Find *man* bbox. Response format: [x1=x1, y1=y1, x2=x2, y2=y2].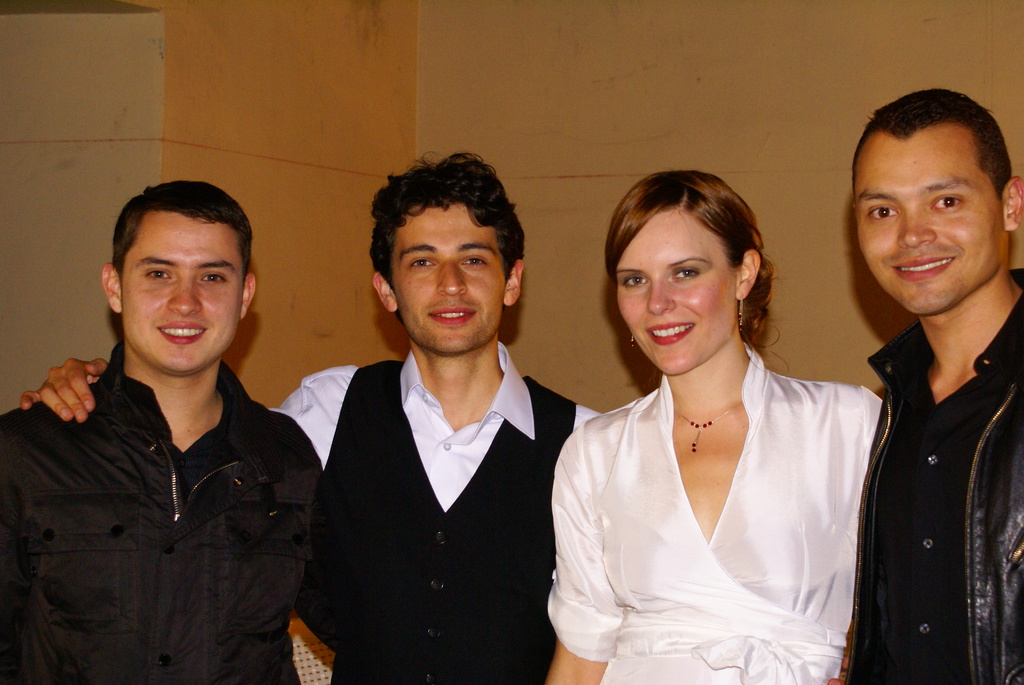
[x1=0, y1=171, x2=325, y2=684].
